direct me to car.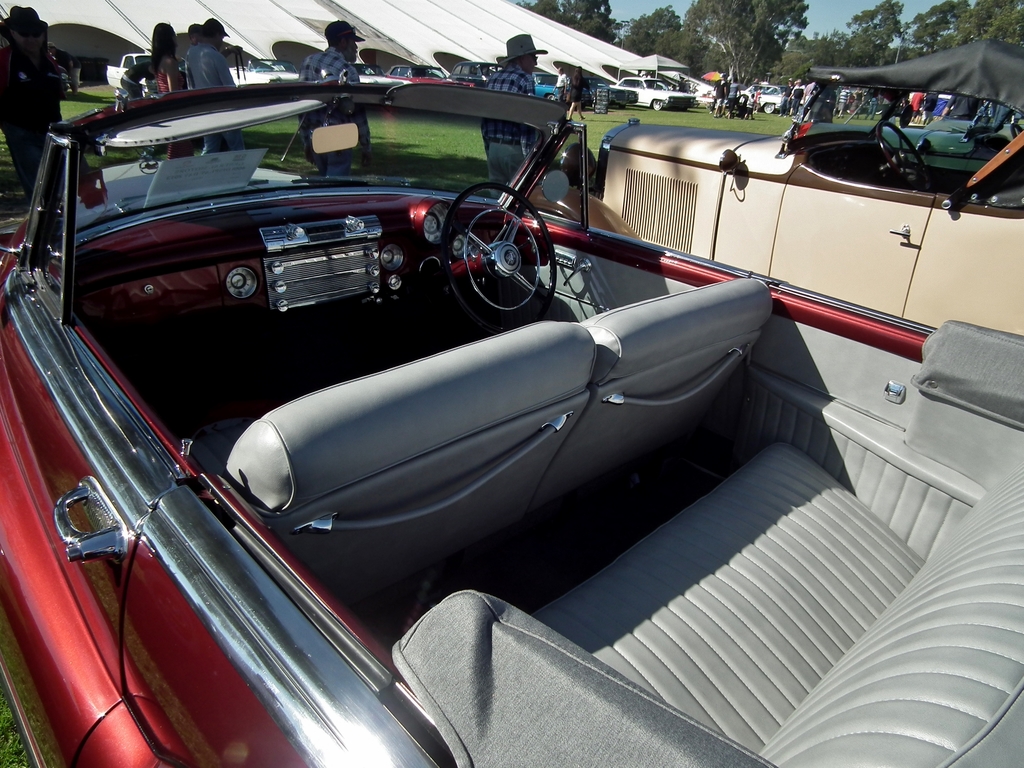
Direction: [left=97, top=45, right=192, bottom=113].
